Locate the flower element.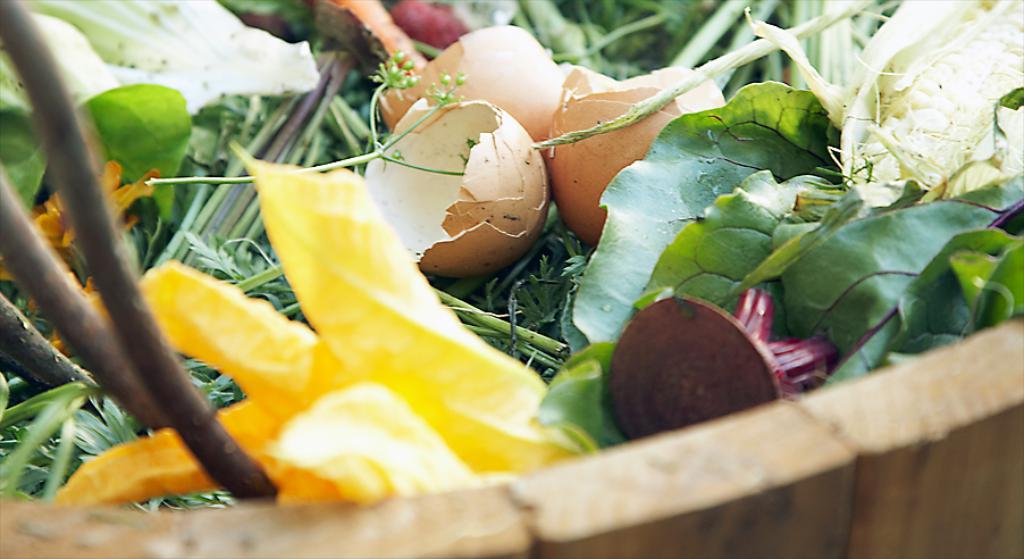
Element bbox: {"left": 48, "top": 283, "right": 111, "bottom": 359}.
